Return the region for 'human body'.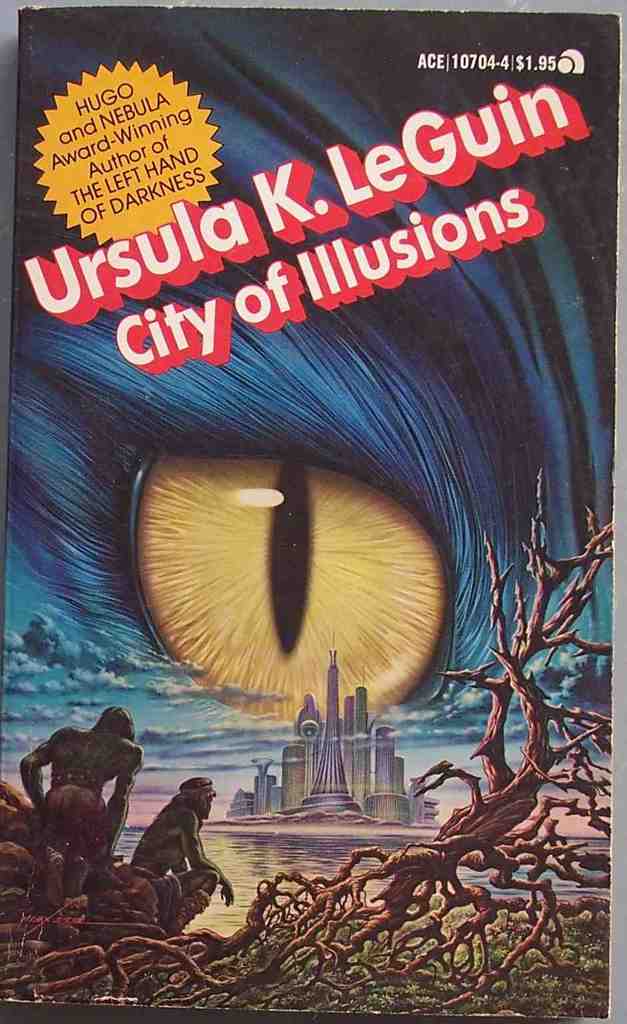
115 772 225 940.
